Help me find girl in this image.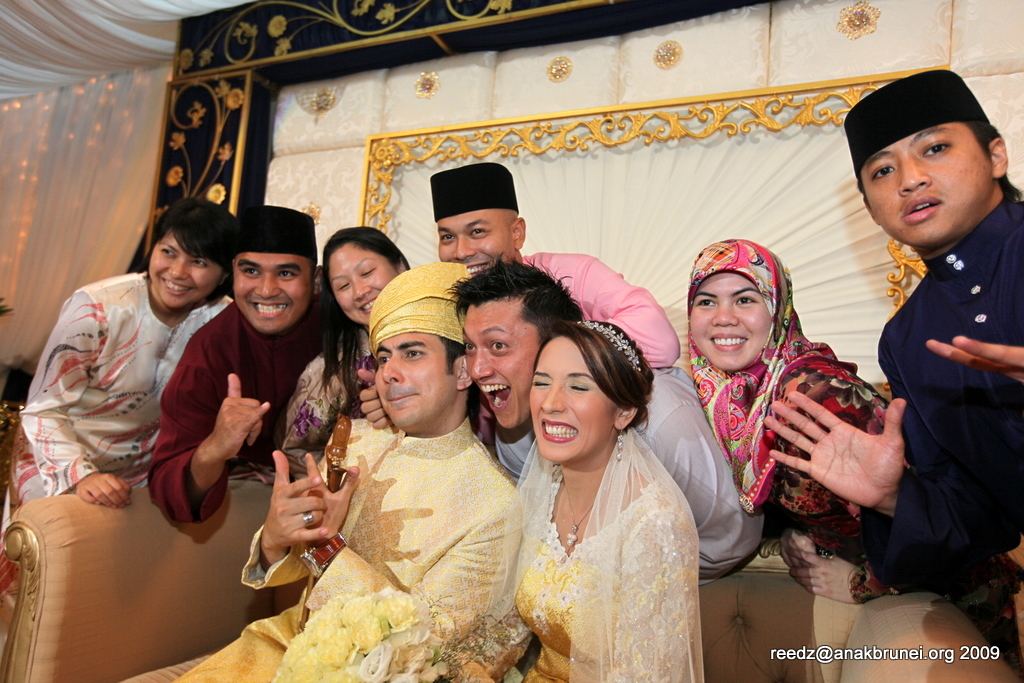
Found it: (283,228,409,476).
